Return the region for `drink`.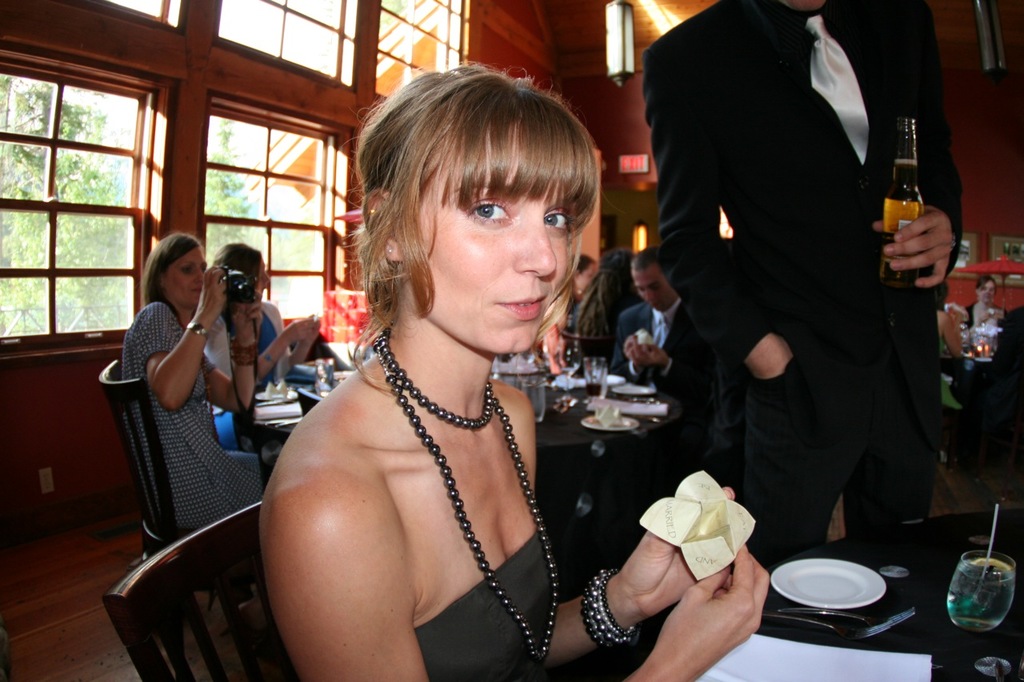
<box>946,556,1014,624</box>.
